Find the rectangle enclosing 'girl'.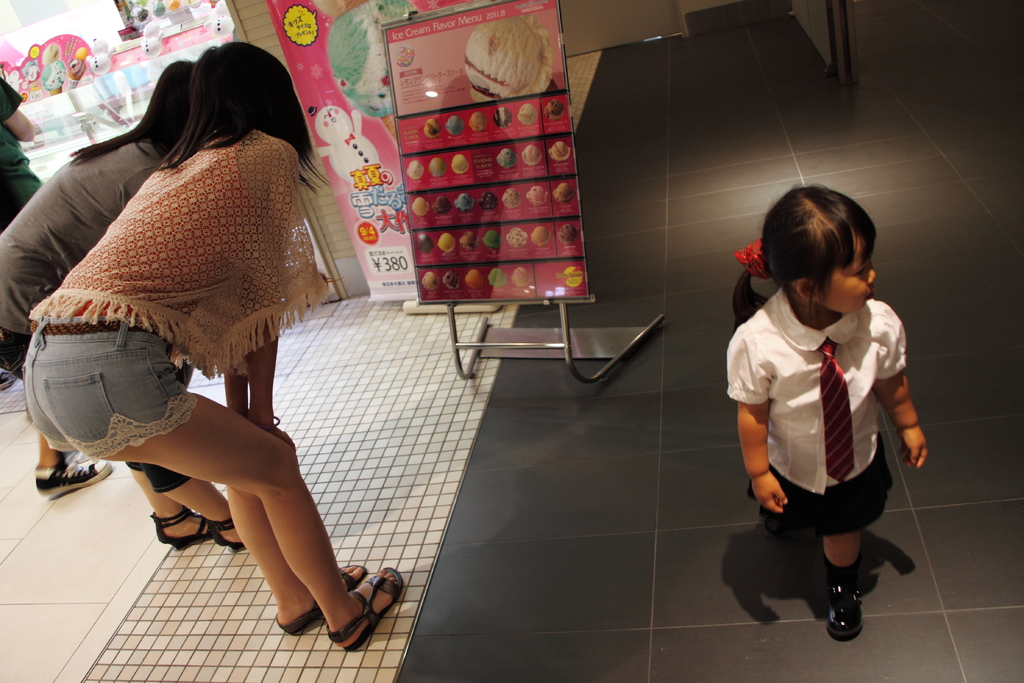
{"left": 15, "top": 38, "right": 406, "bottom": 658}.
